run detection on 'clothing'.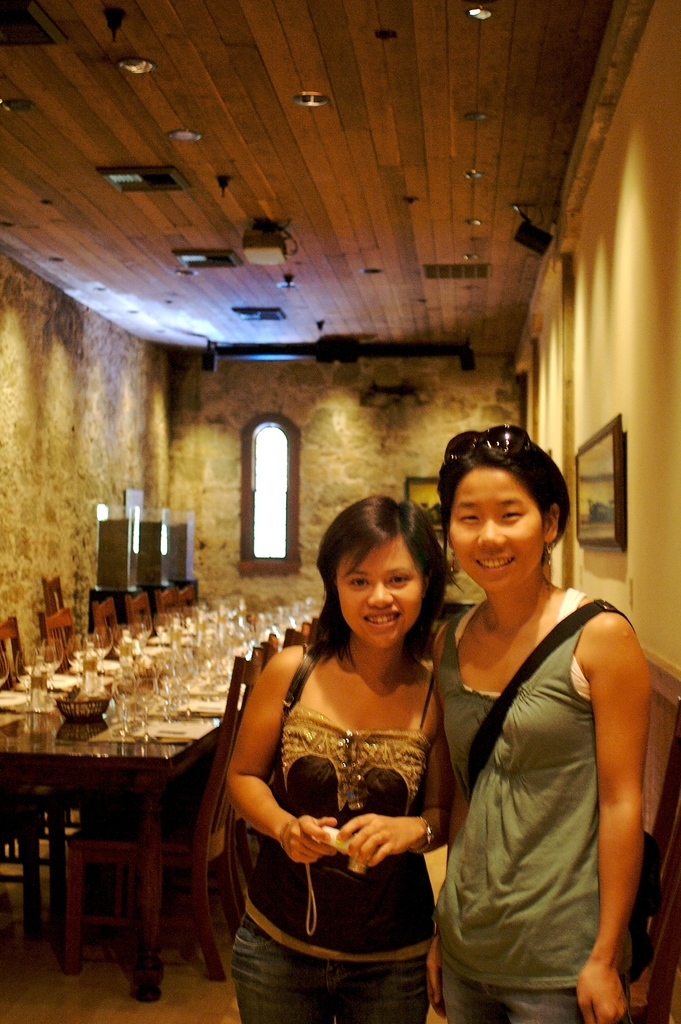
Result: l=227, t=641, r=439, b=1023.
